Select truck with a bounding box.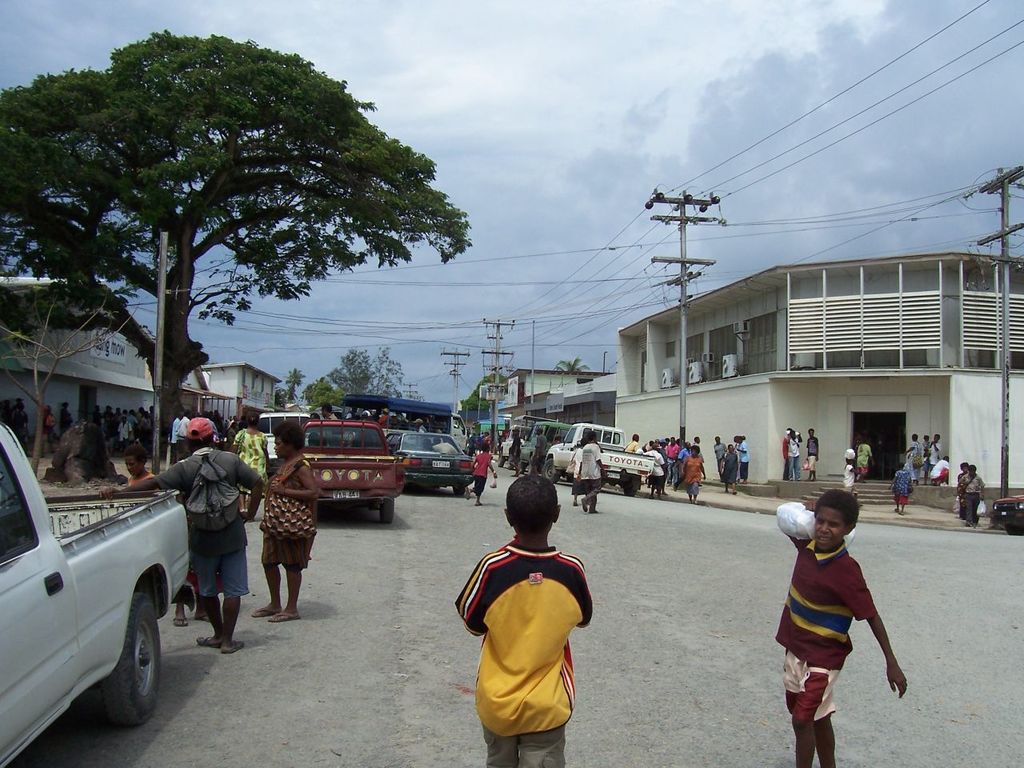
l=256, t=426, r=414, b=531.
